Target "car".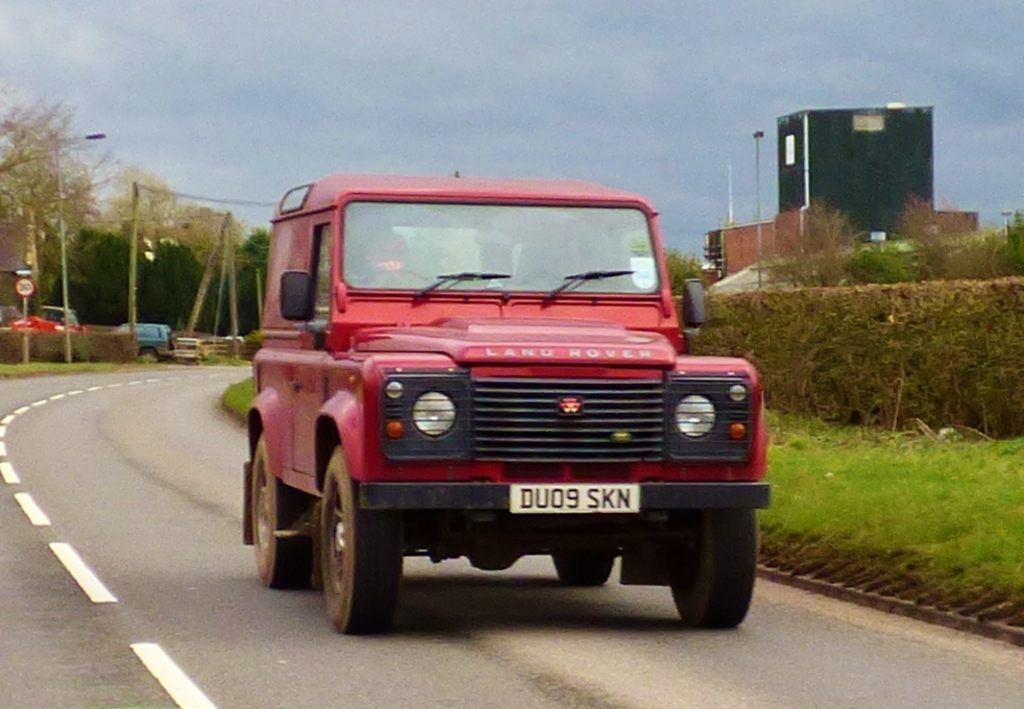
Target region: locate(14, 301, 84, 336).
